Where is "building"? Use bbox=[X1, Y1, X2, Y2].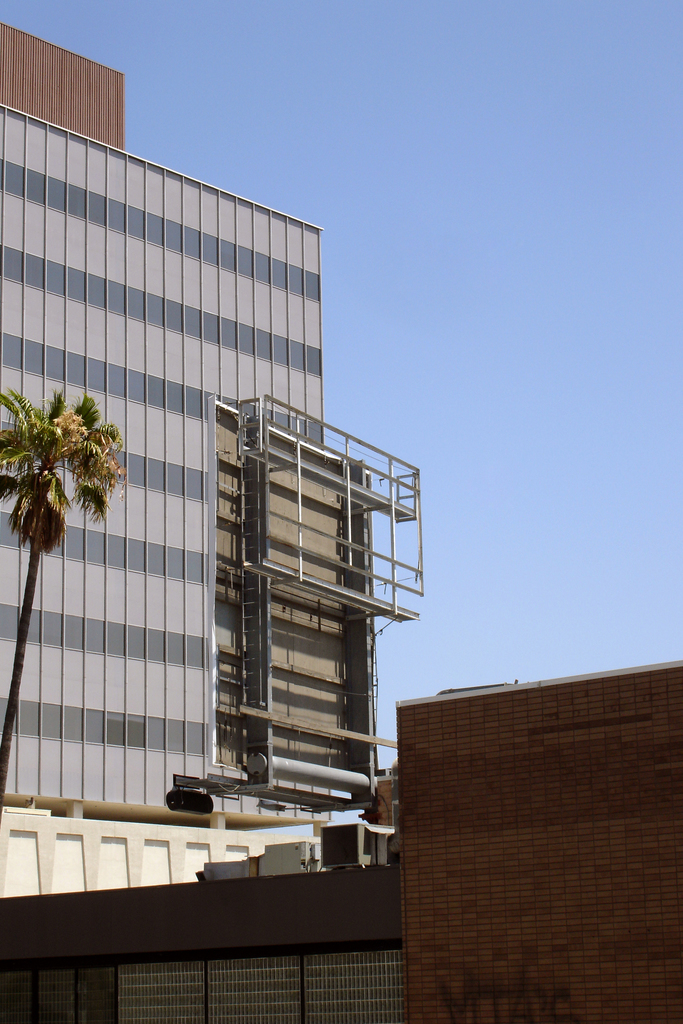
bbox=[0, 655, 682, 1023].
